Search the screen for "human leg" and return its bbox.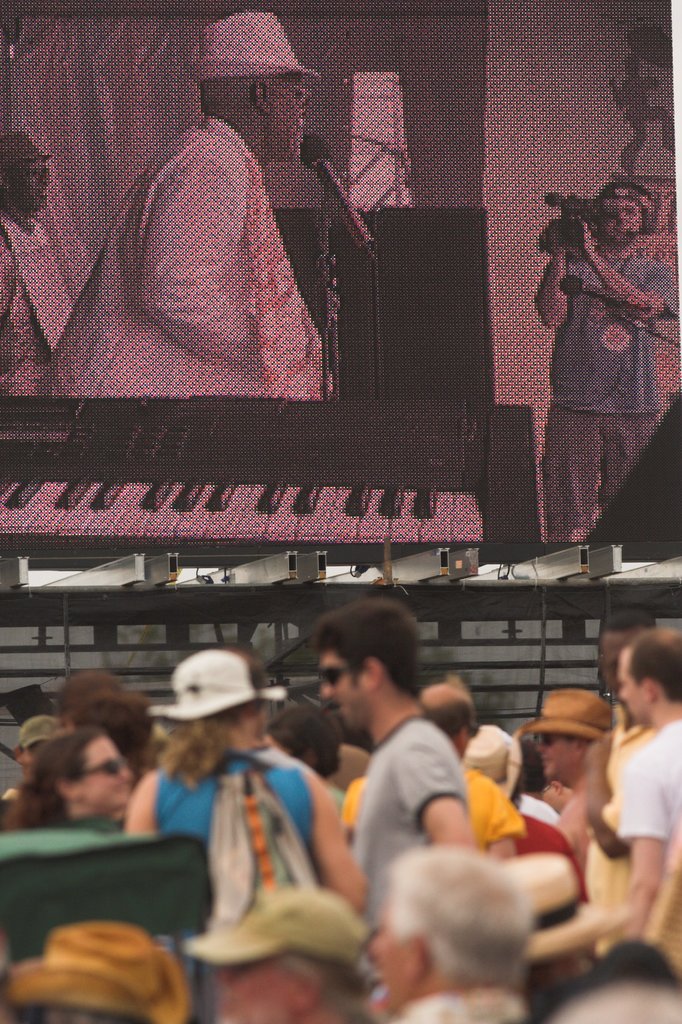
Found: <box>544,407,593,543</box>.
